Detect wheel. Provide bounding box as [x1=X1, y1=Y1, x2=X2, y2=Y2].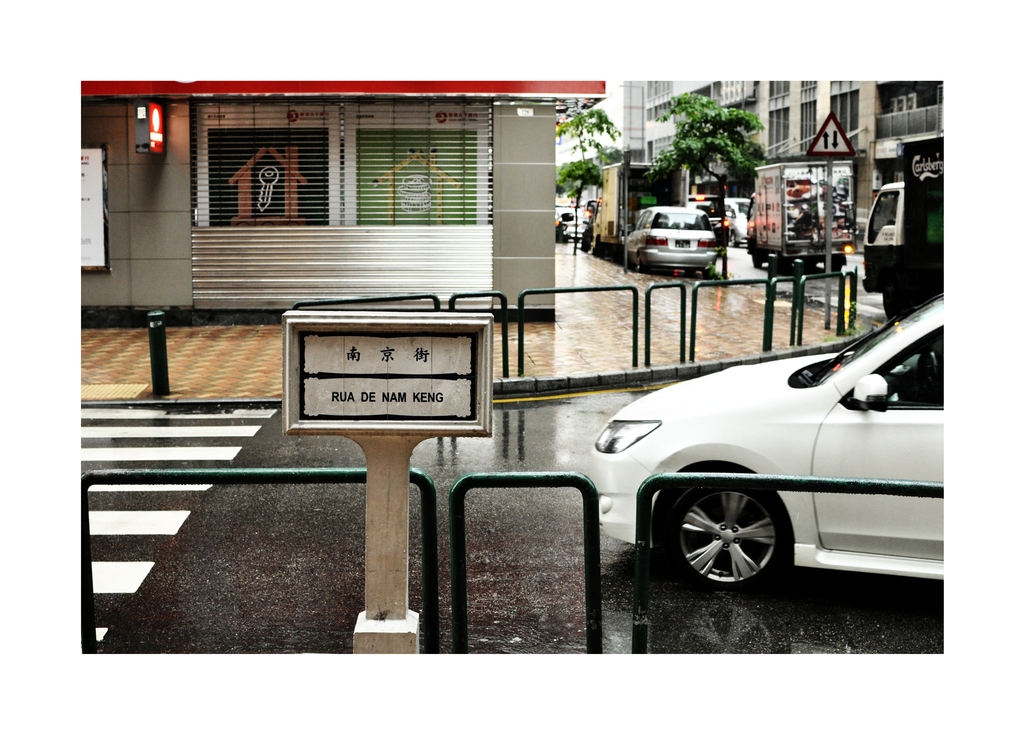
[x1=753, y1=244, x2=761, y2=269].
